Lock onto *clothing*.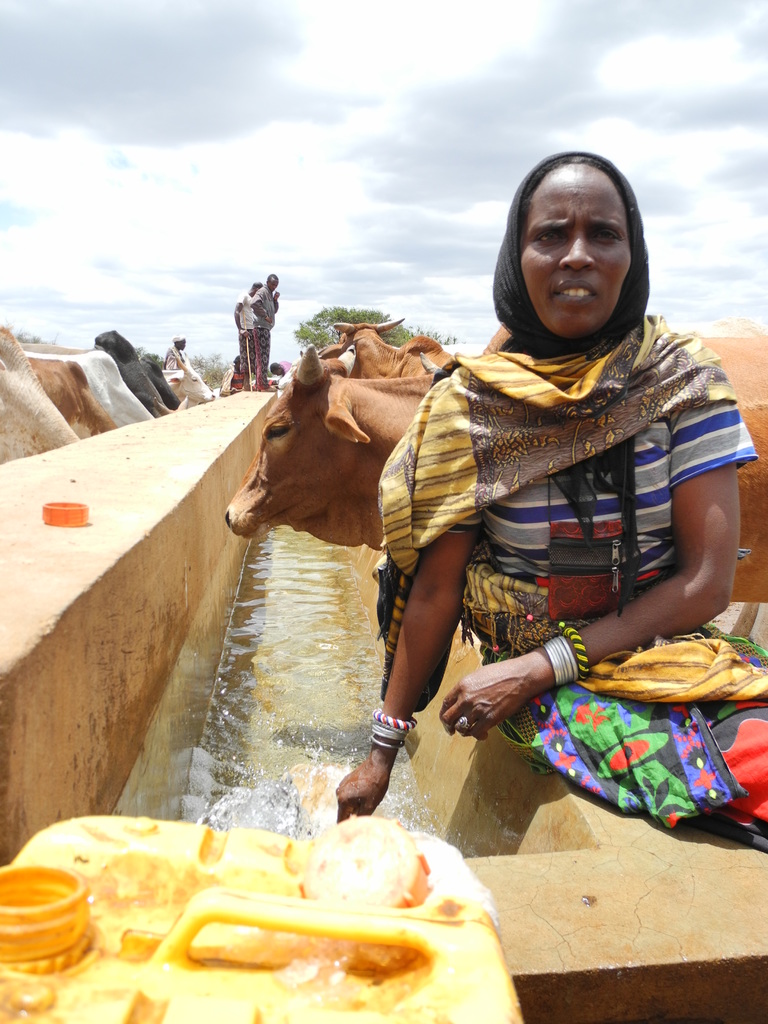
Locked: [156, 340, 215, 409].
